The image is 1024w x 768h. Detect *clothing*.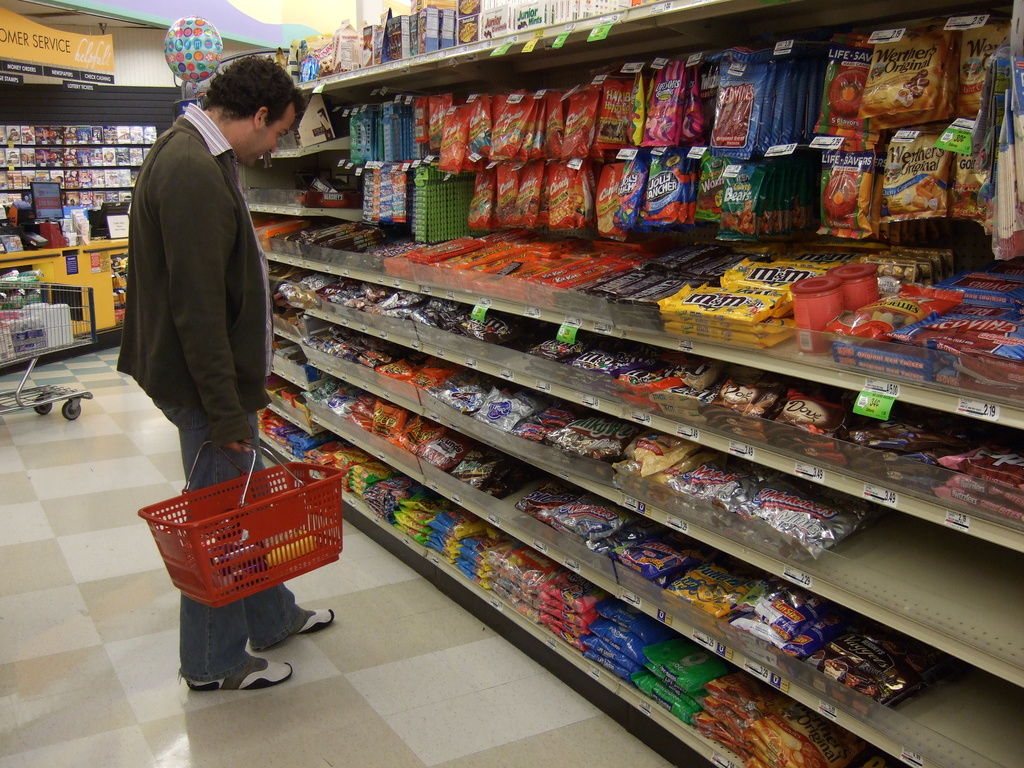
Detection: left=116, top=90, right=312, bottom=682.
